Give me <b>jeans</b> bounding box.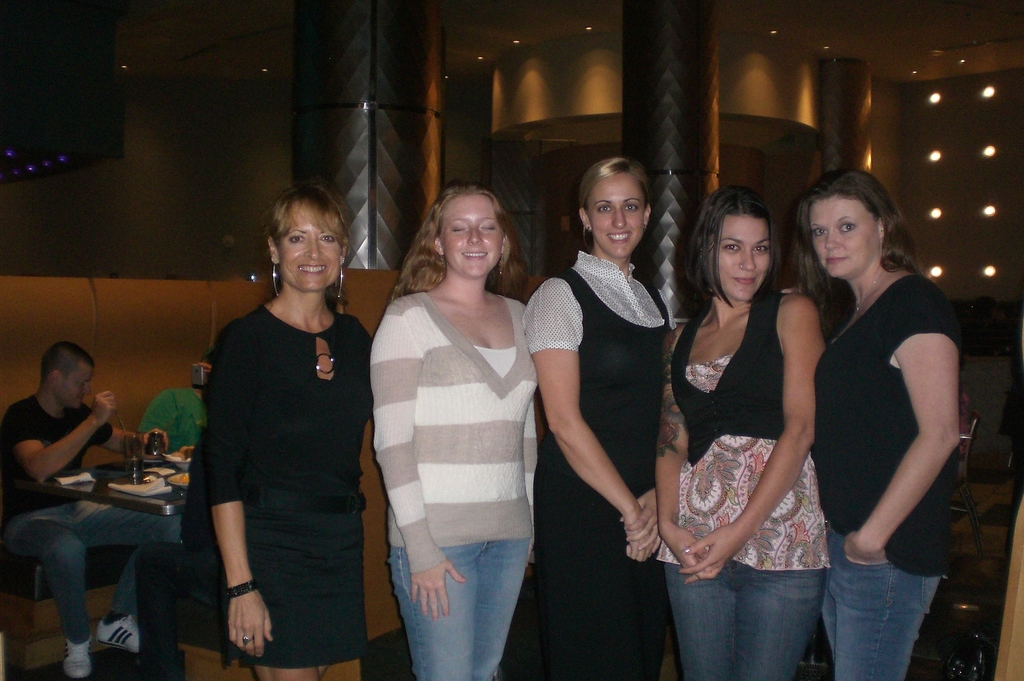
locate(669, 550, 861, 678).
